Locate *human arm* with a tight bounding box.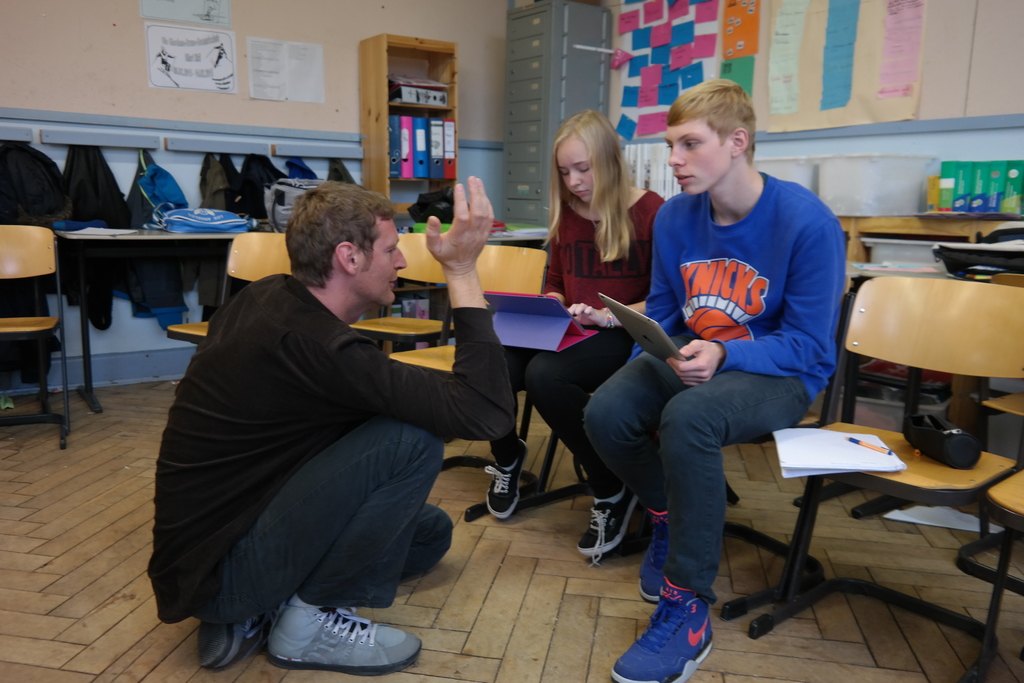
328,174,516,445.
